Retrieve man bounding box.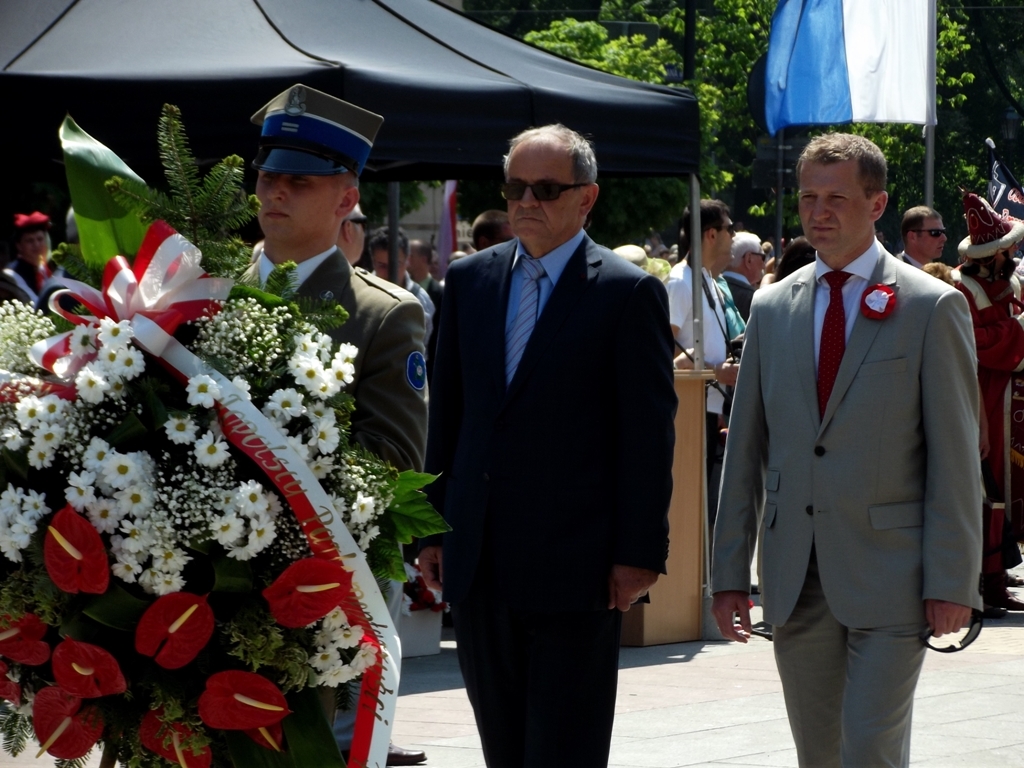
Bounding box: rect(0, 214, 58, 299).
